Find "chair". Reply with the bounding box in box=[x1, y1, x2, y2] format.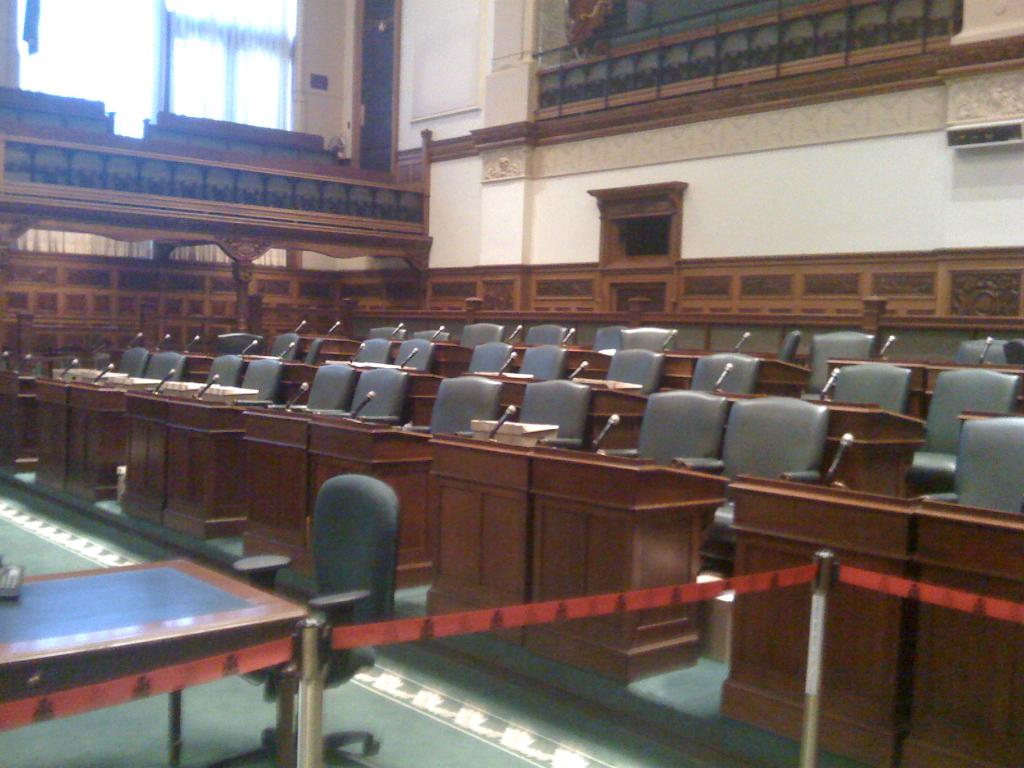
box=[467, 343, 513, 381].
